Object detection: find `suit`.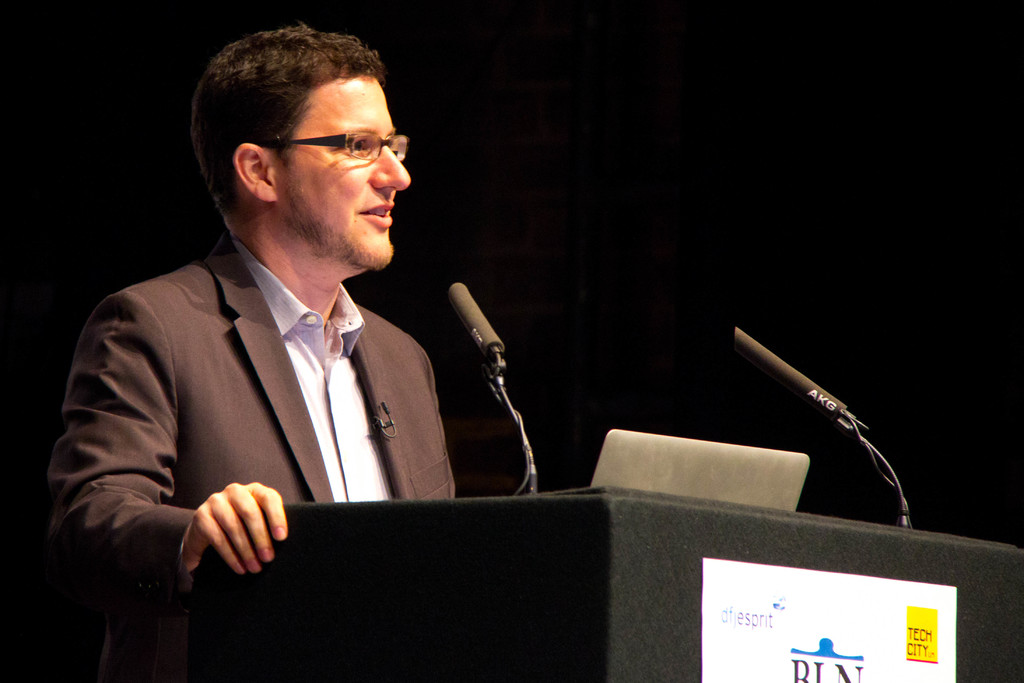
select_region(57, 192, 490, 596).
